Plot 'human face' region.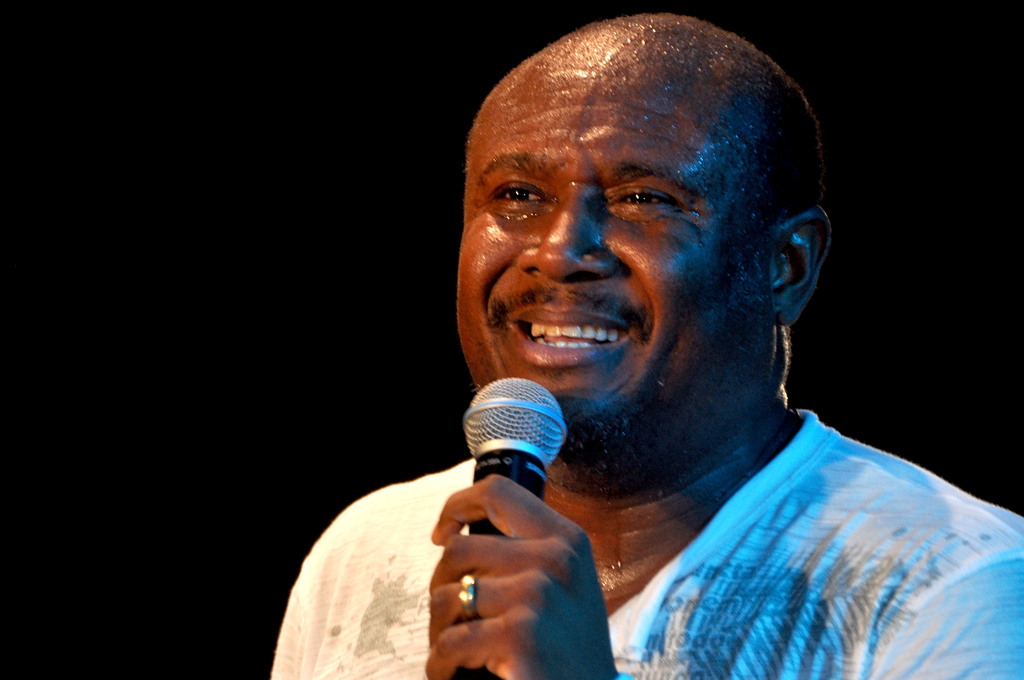
Plotted at 452/98/765/496.
